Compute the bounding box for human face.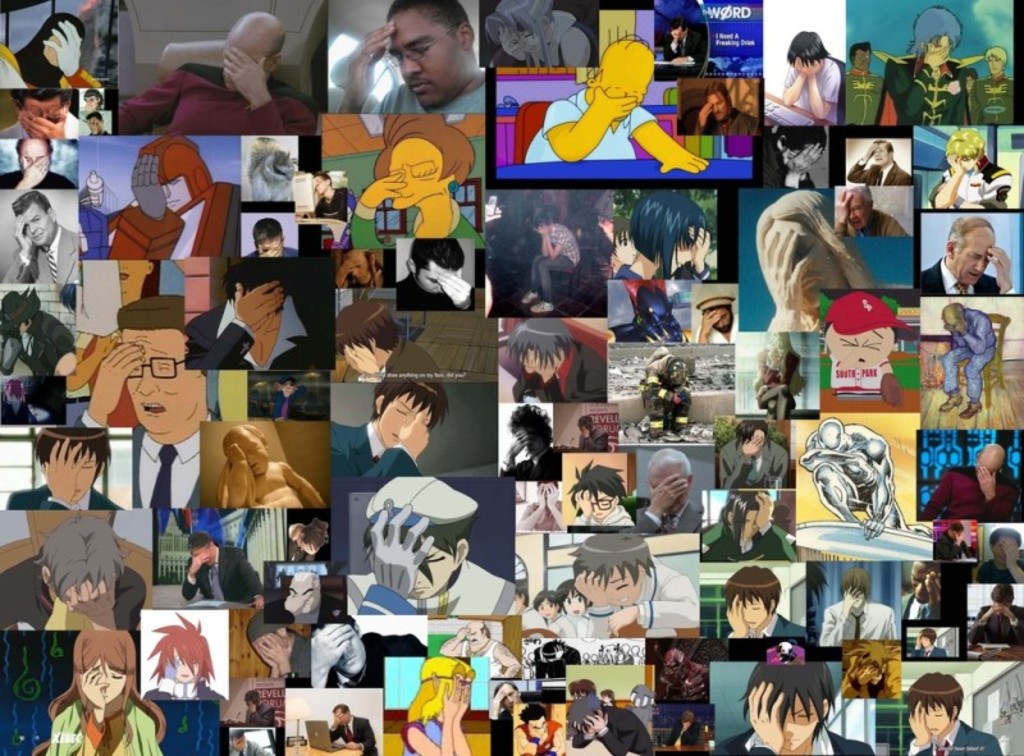
116:258:147:304.
